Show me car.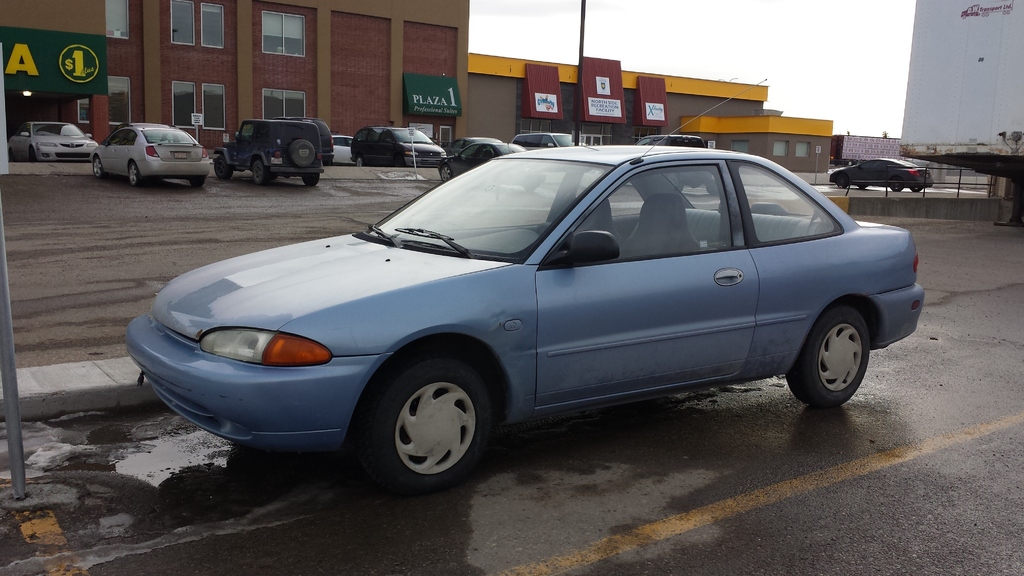
car is here: left=831, top=155, right=939, bottom=189.
